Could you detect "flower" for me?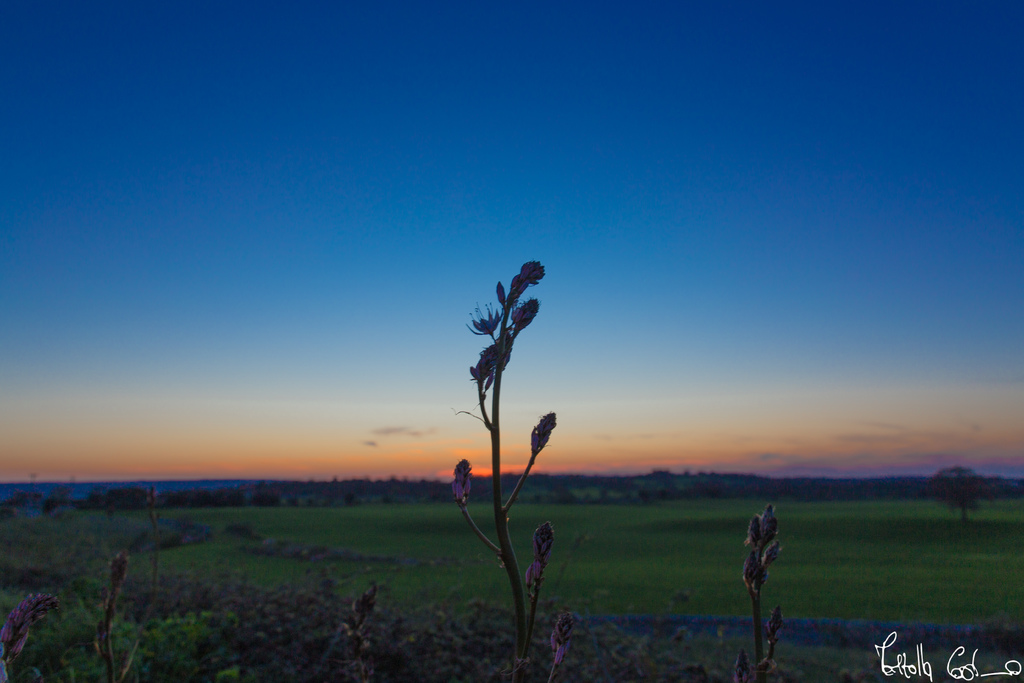
Detection result: (left=494, top=282, right=507, bottom=304).
